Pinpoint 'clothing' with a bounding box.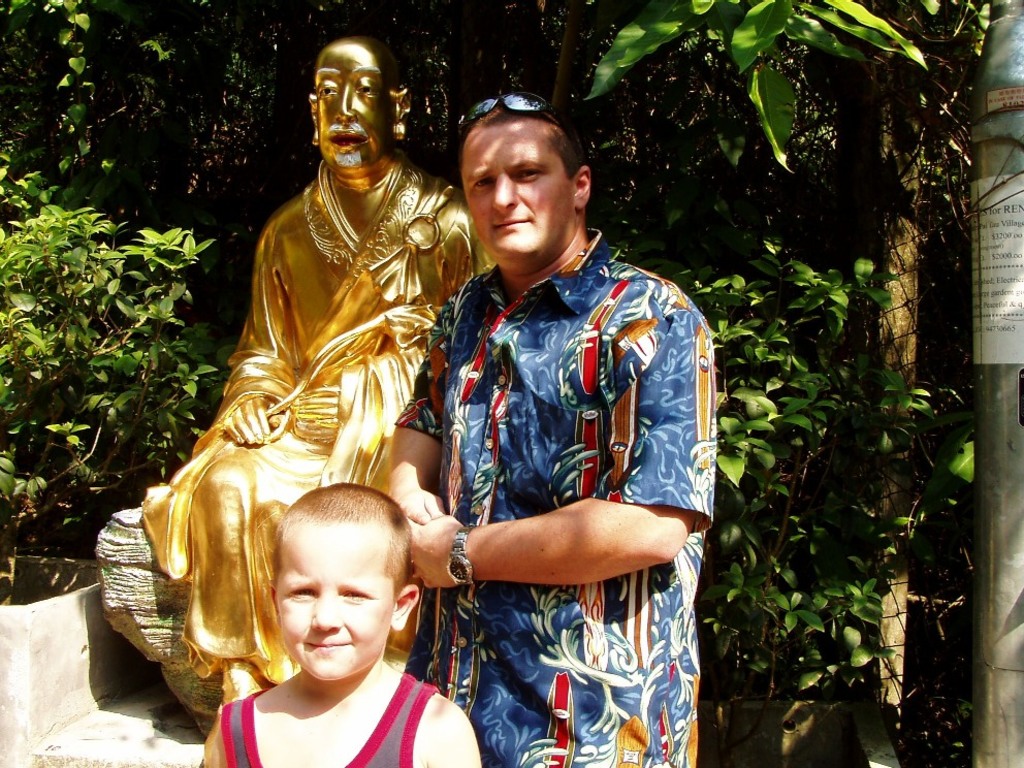
406/190/700/737.
